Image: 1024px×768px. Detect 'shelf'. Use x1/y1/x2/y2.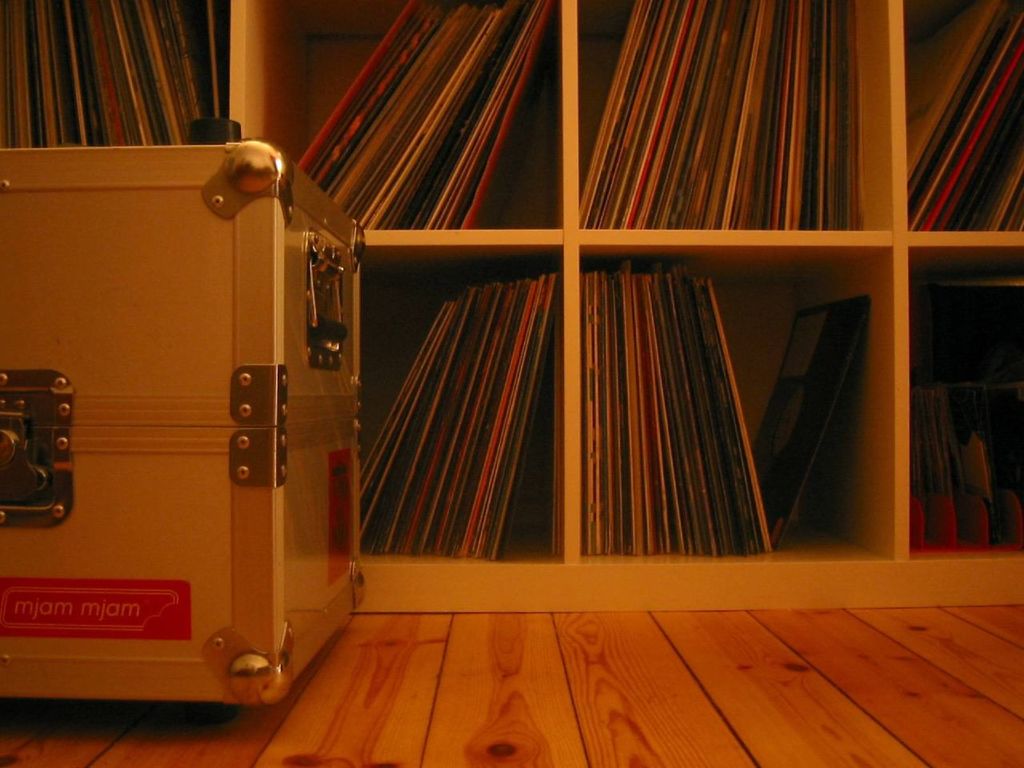
578/244/894/558.
